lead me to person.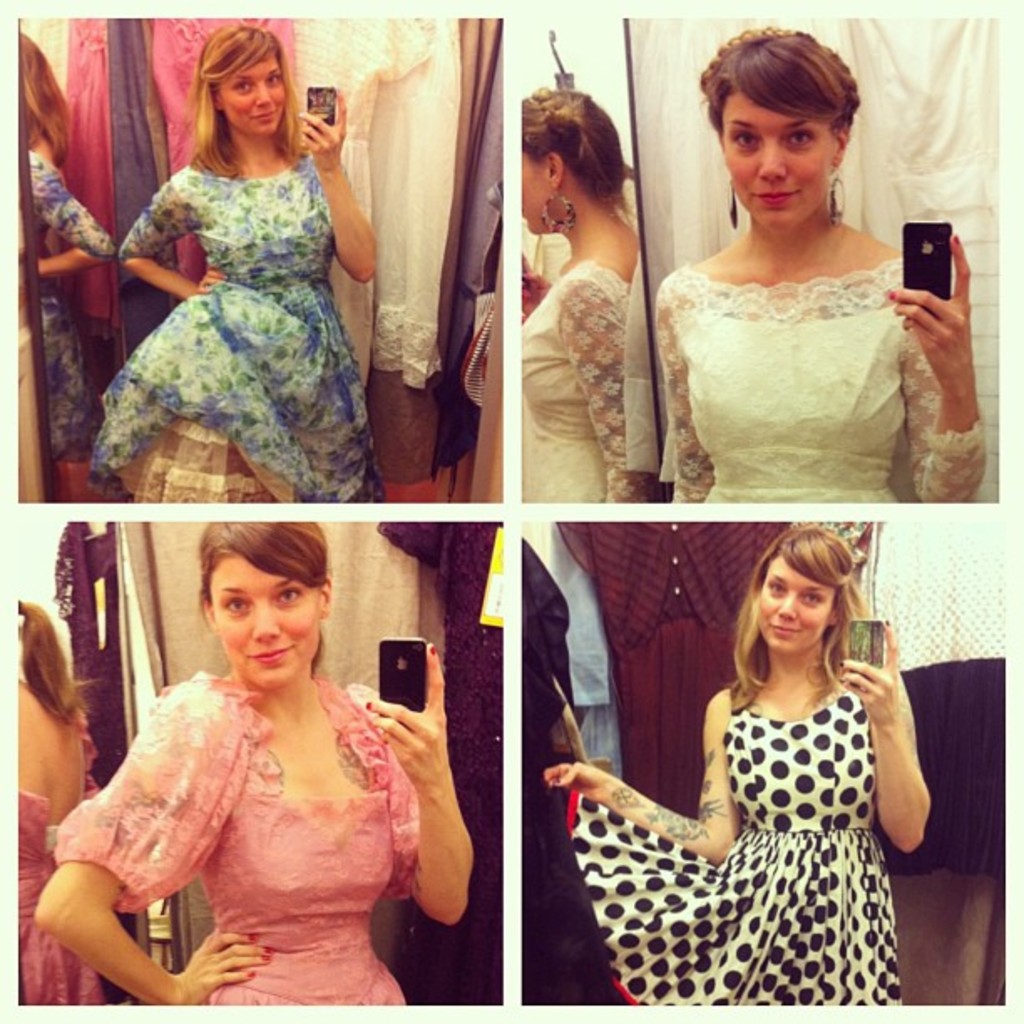
Lead to <region>85, 28, 390, 504</region>.
